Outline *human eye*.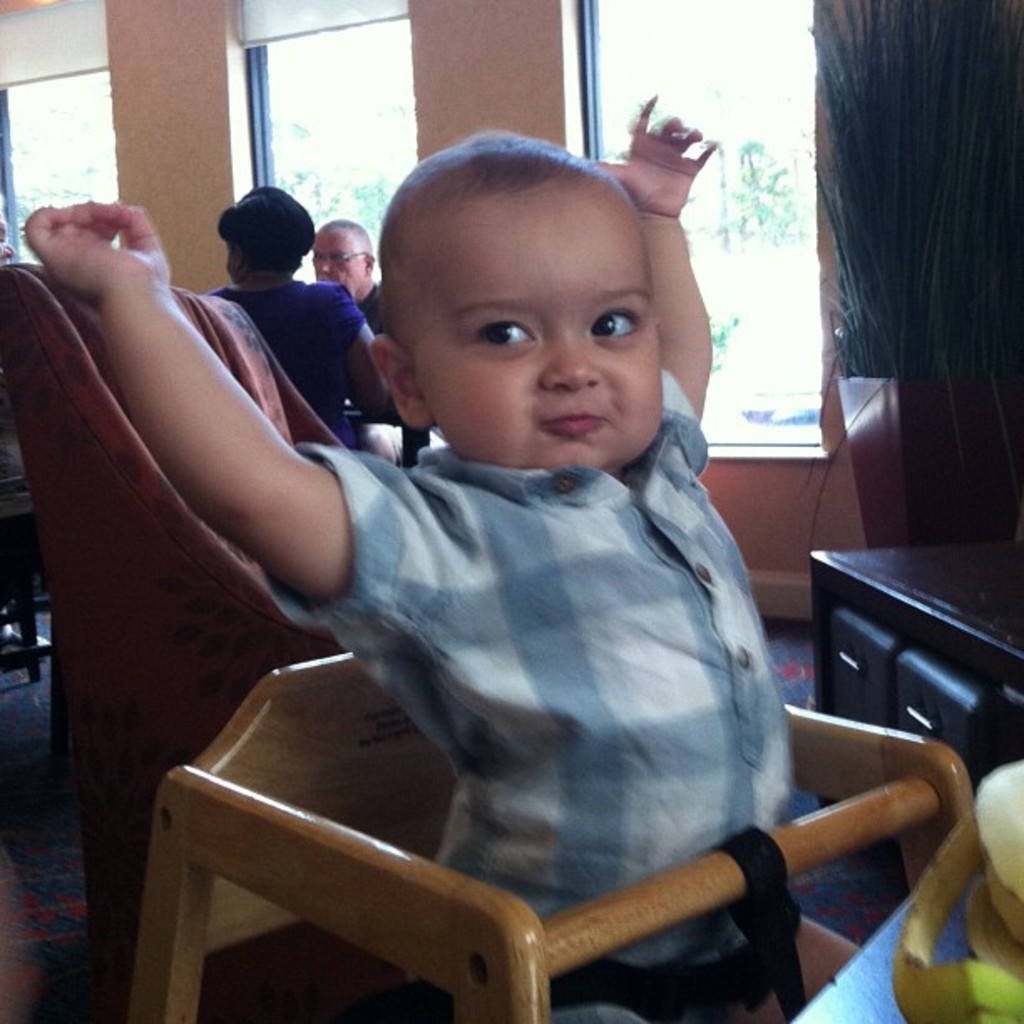
Outline: <box>587,303,639,348</box>.
